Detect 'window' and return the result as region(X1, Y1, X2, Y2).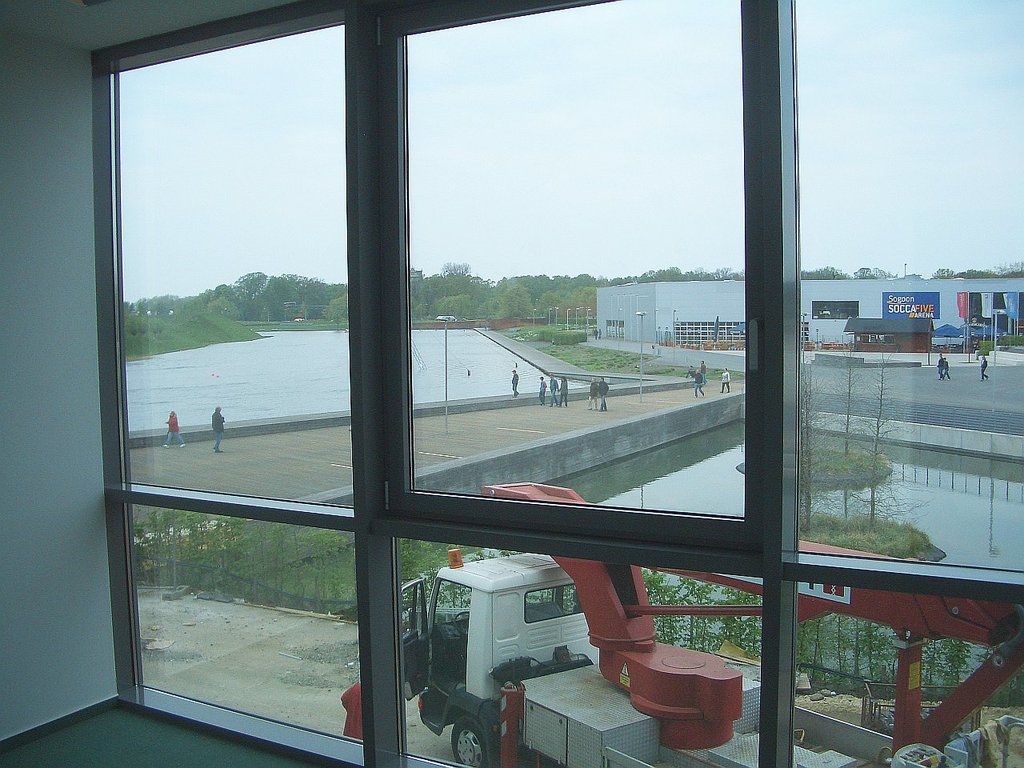
region(810, 300, 862, 320).
